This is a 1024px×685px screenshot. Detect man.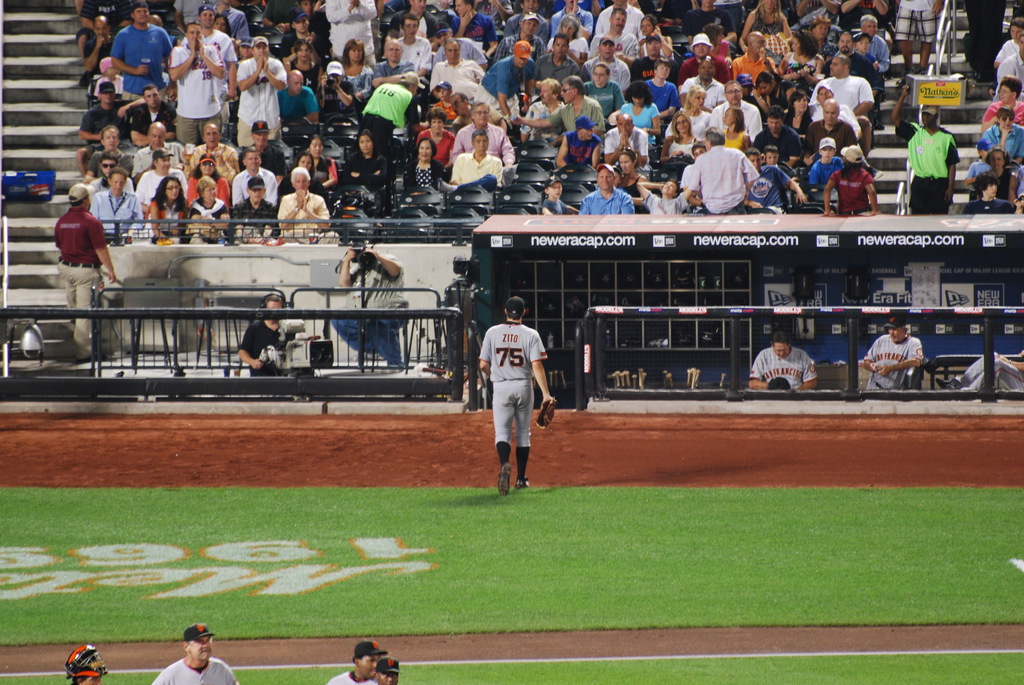
region(577, 163, 634, 214).
